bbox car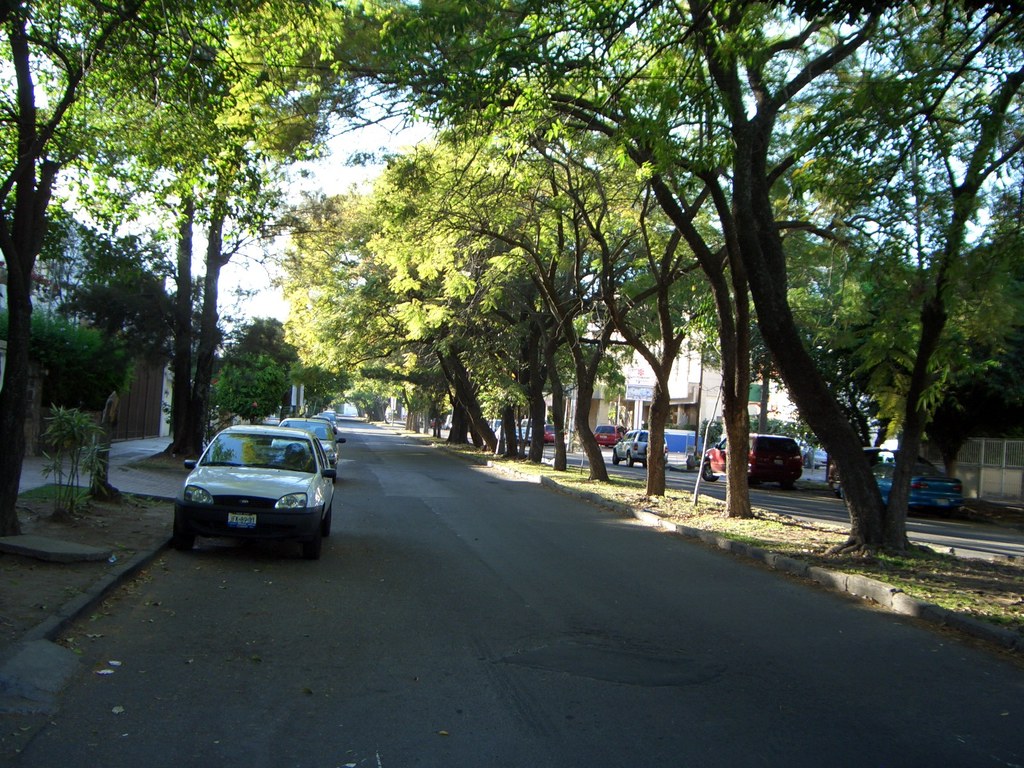
{"left": 316, "top": 411, "right": 337, "bottom": 431}
